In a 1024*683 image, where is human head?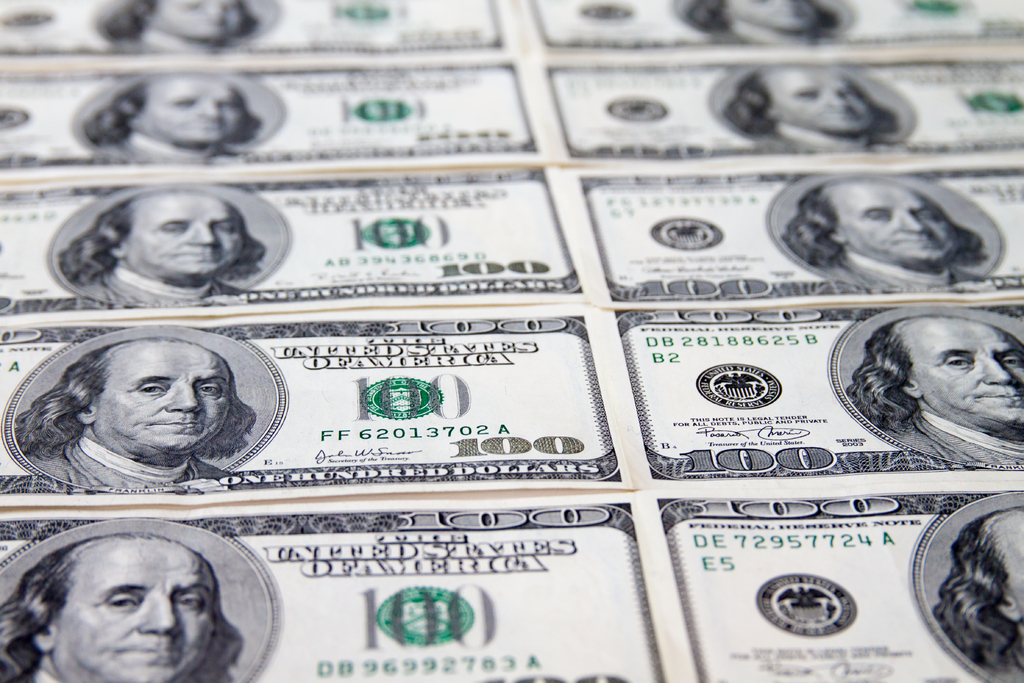
left=724, top=0, right=826, bottom=35.
